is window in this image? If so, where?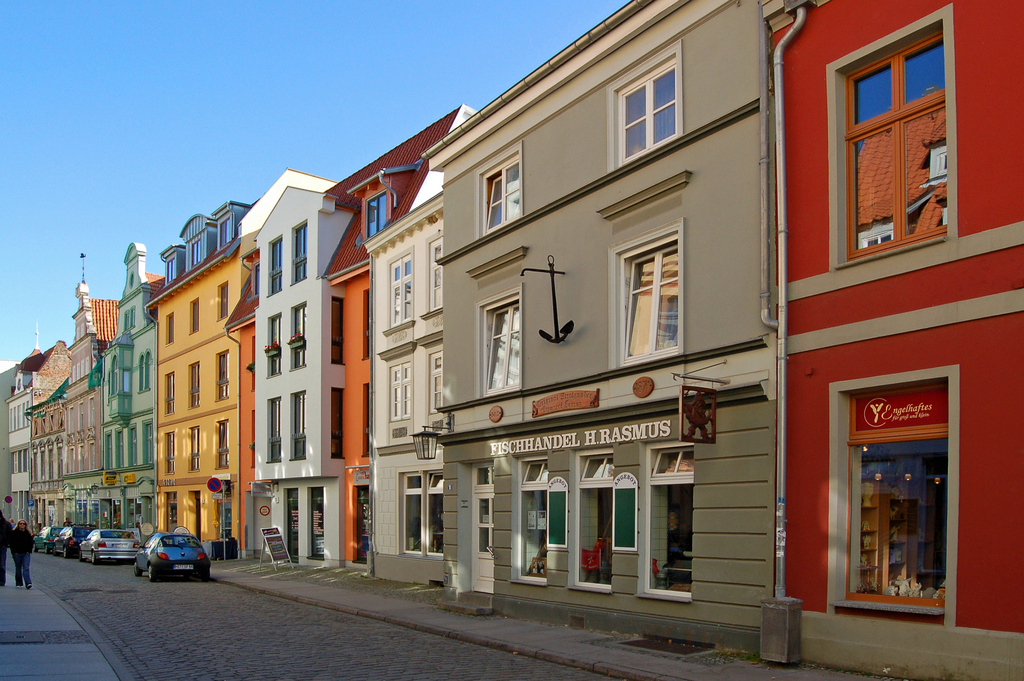
Yes, at bbox(266, 397, 280, 480).
